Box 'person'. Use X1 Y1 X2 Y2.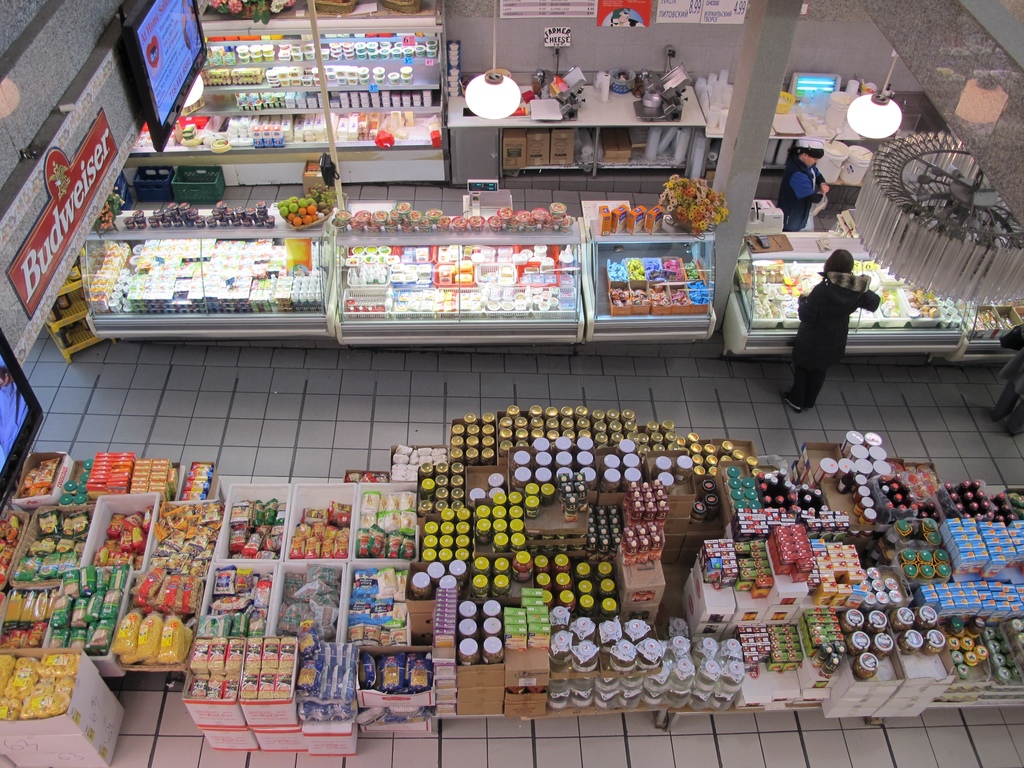
760 142 828 245.
